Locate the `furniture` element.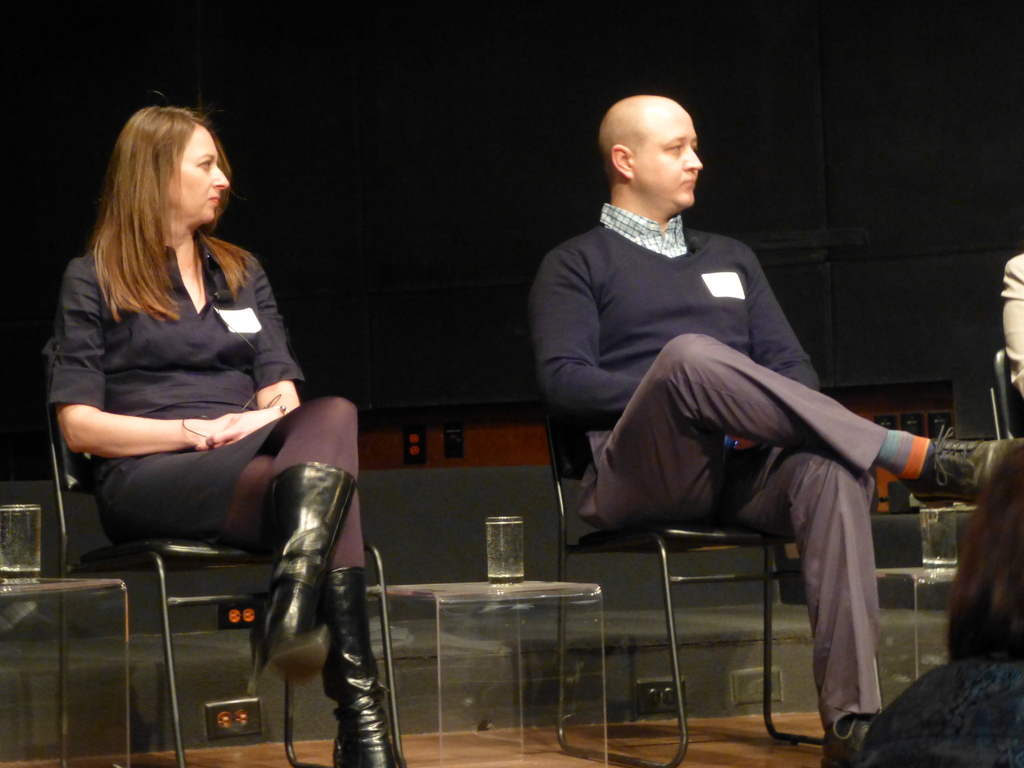
Element bbox: x1=39, y1=380, x2=400, y2=767.
